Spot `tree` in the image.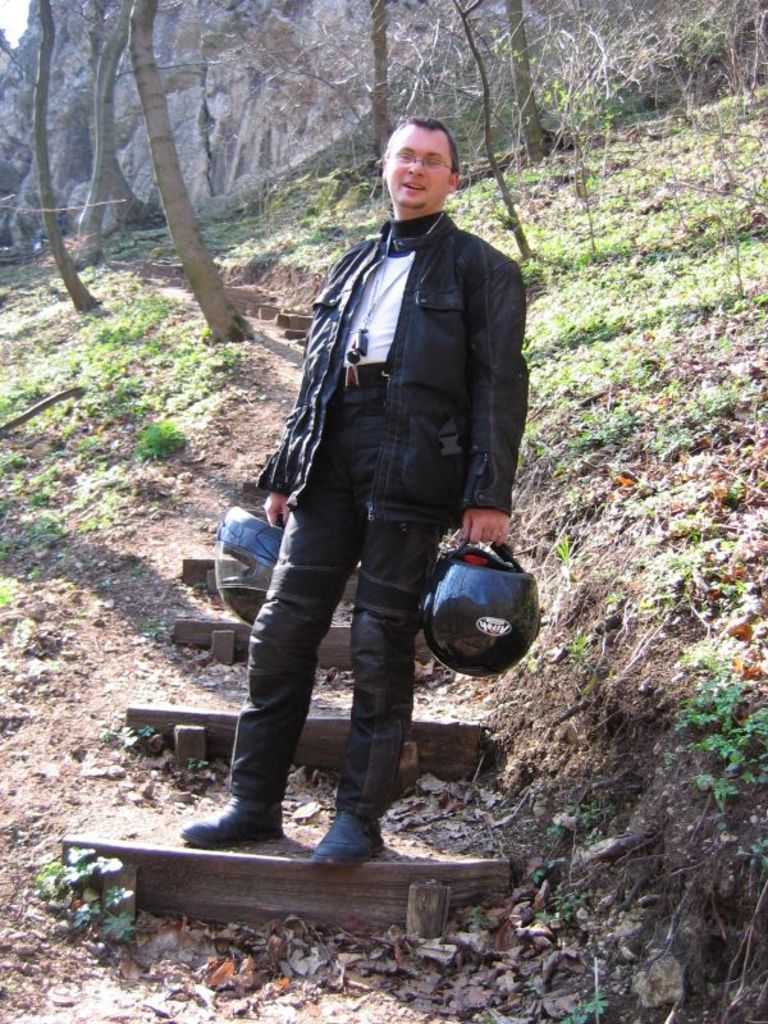
`tree` found at l=24, t=0, r=70, b=320.
